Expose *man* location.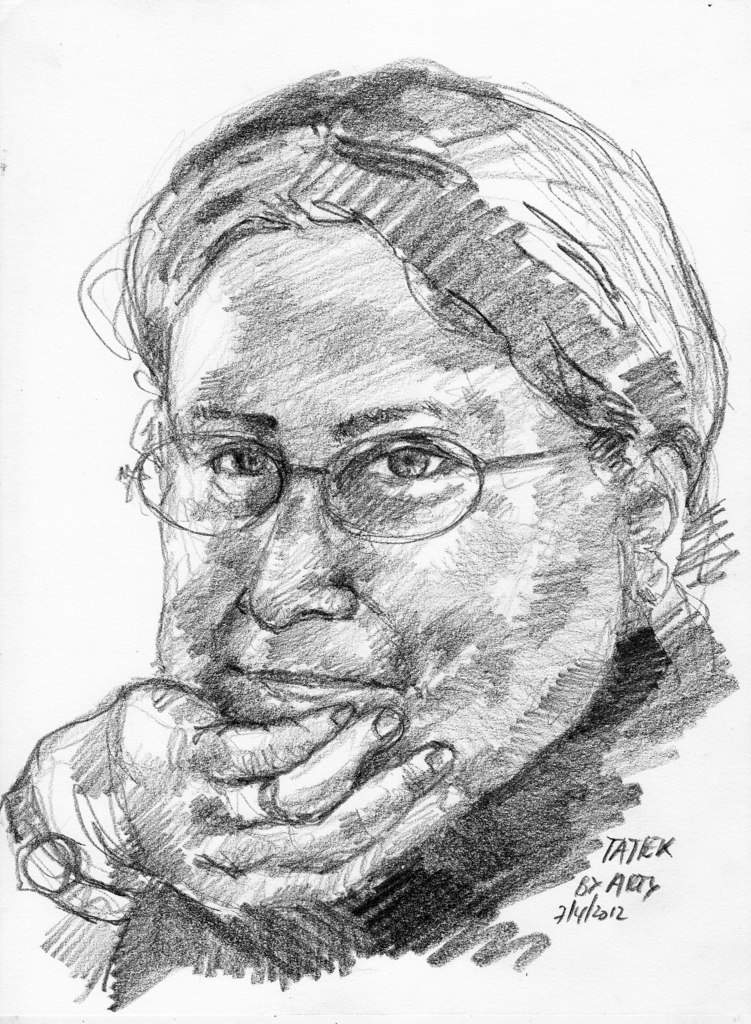
Exposed at <box>0,52,750,1021</box>.
